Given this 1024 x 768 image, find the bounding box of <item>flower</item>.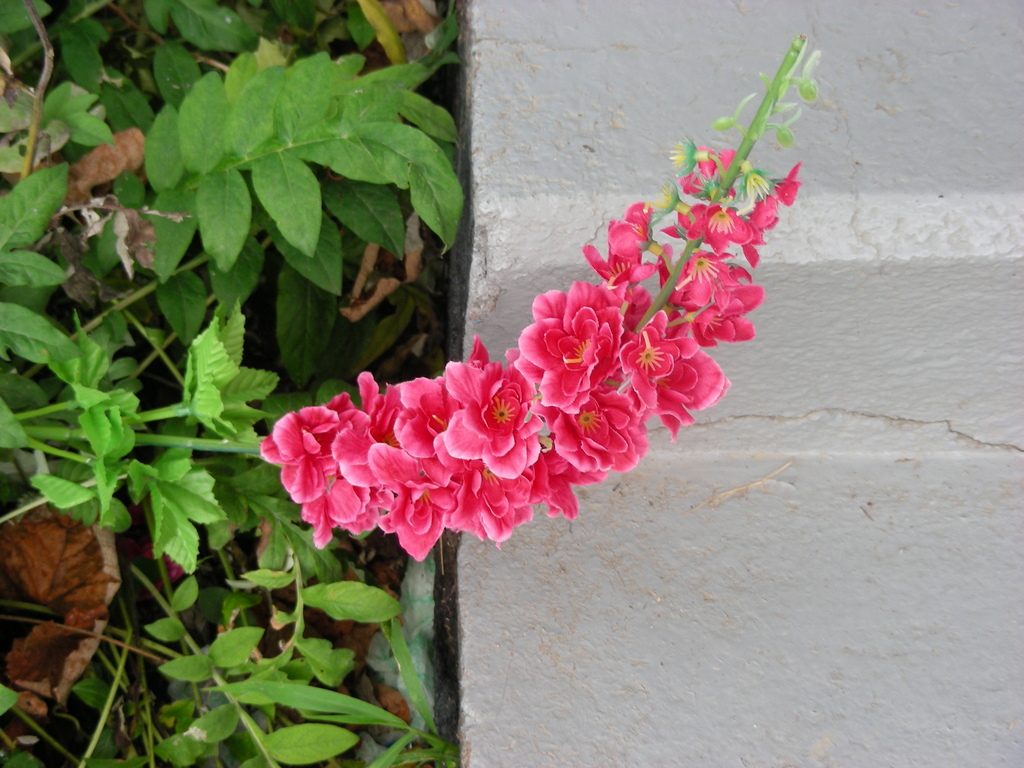
bbox(134, 546, 197, 597).
